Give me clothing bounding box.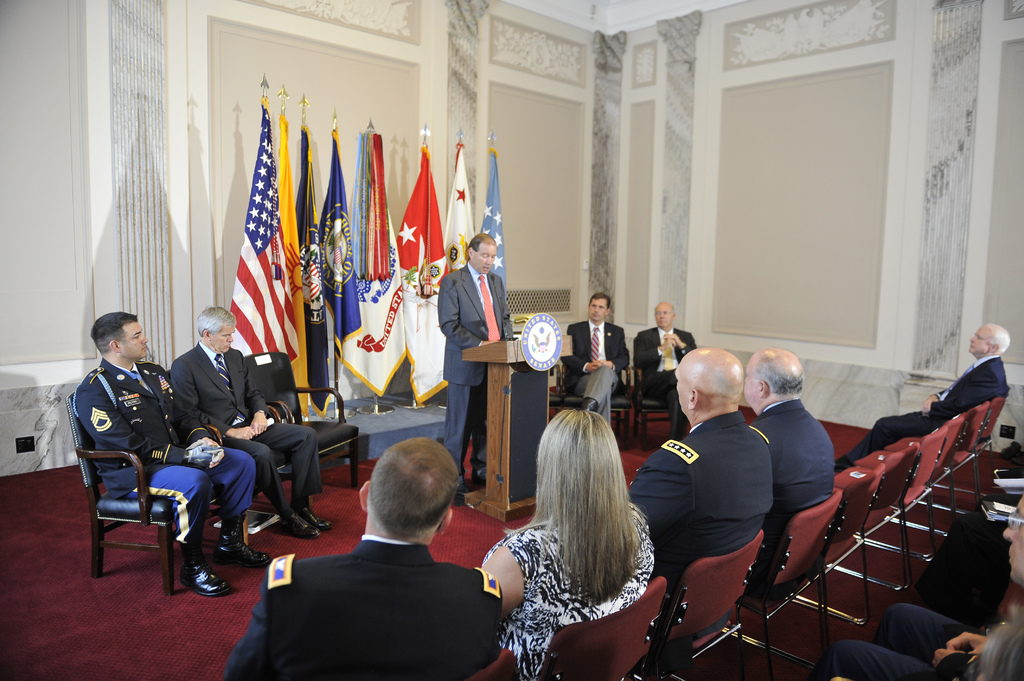
box(178, 342, 269, 431).
